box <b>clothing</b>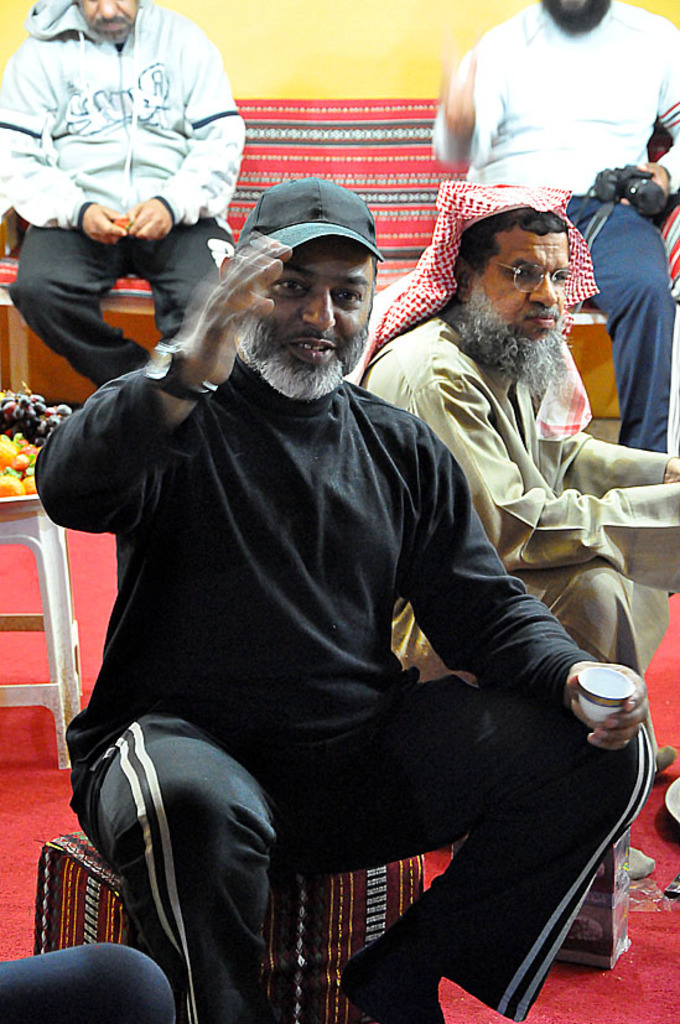
bbox=[0, 0, 250, 390]
